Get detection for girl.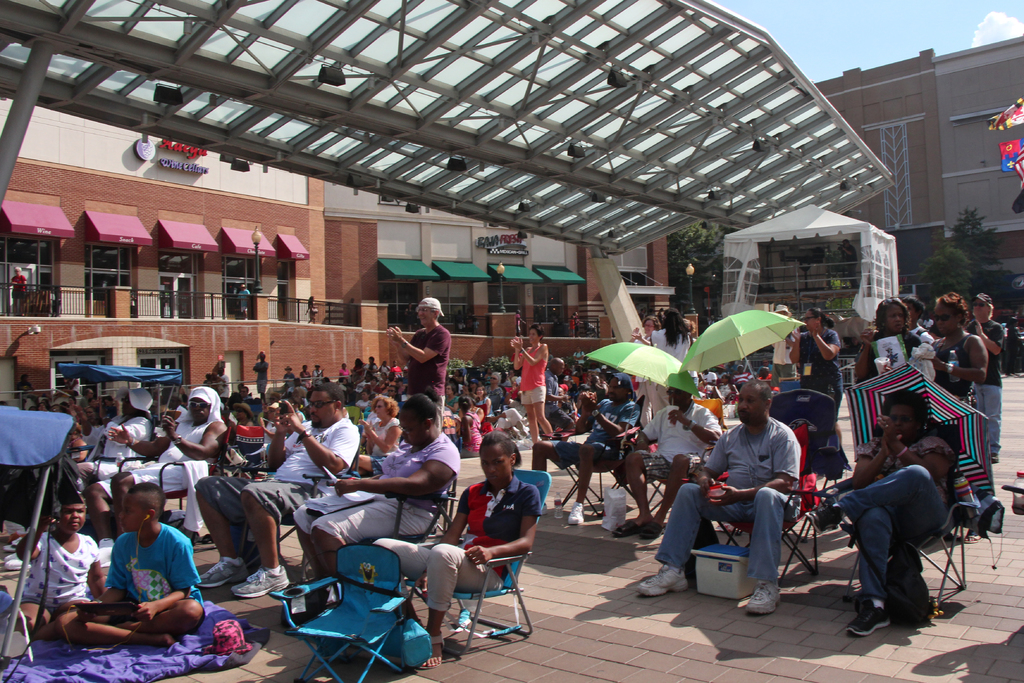
Detection: 305:295:317:324.
